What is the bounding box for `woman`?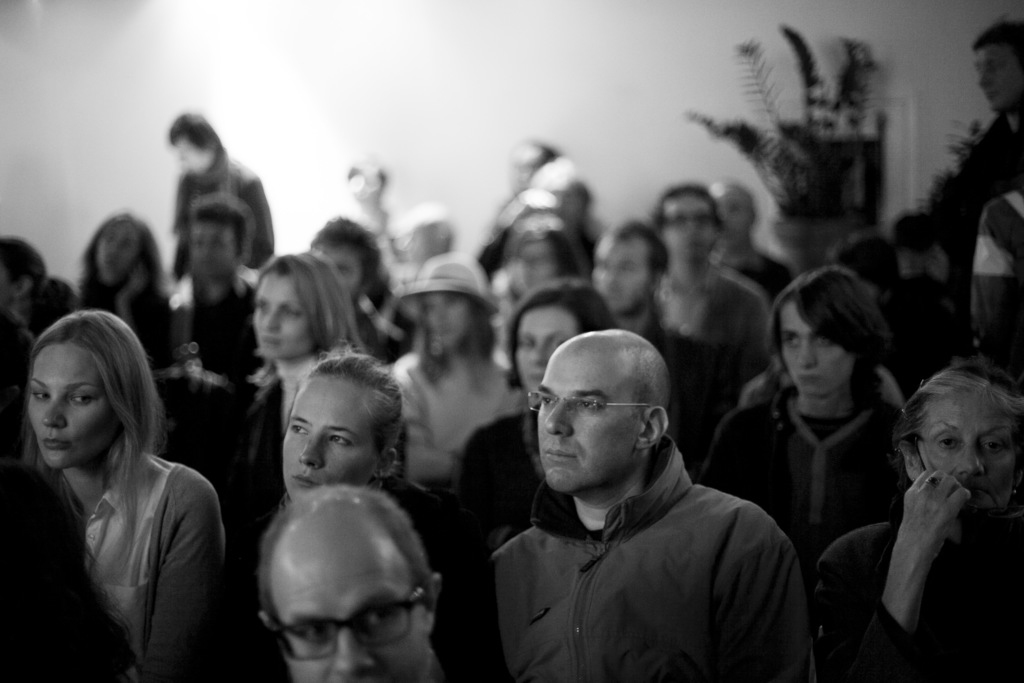
[x1=811, y1=363, x2=1023, y2=682].
